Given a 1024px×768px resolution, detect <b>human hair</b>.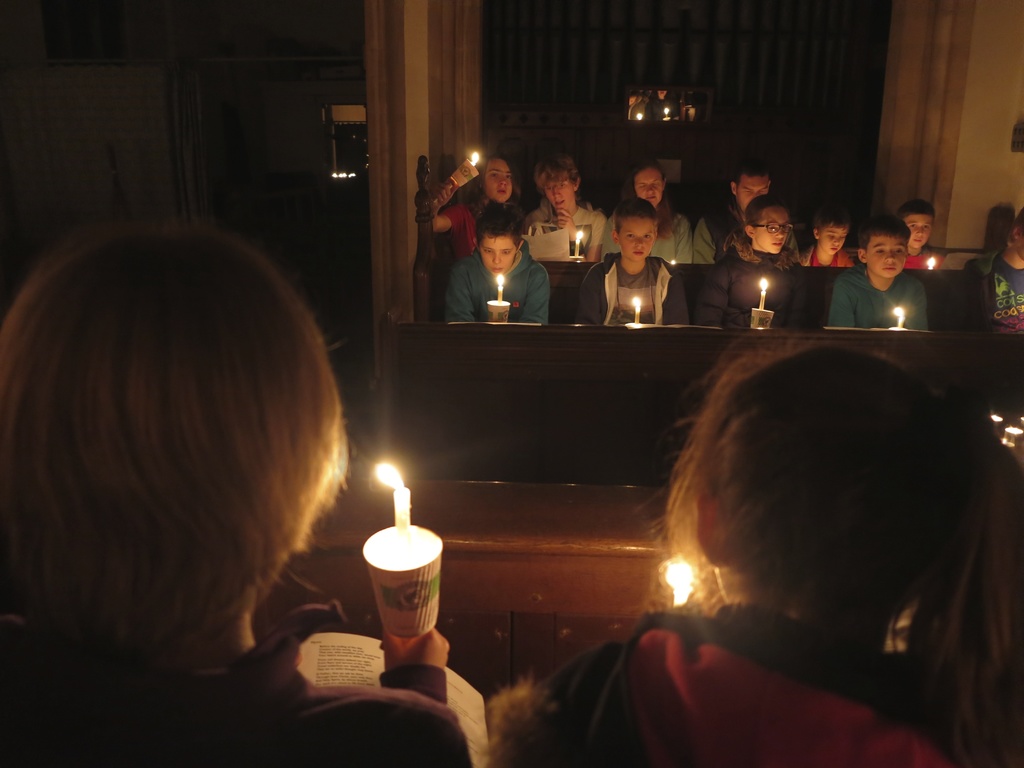
x1=467 y1=151 x2=517 y2=216.
